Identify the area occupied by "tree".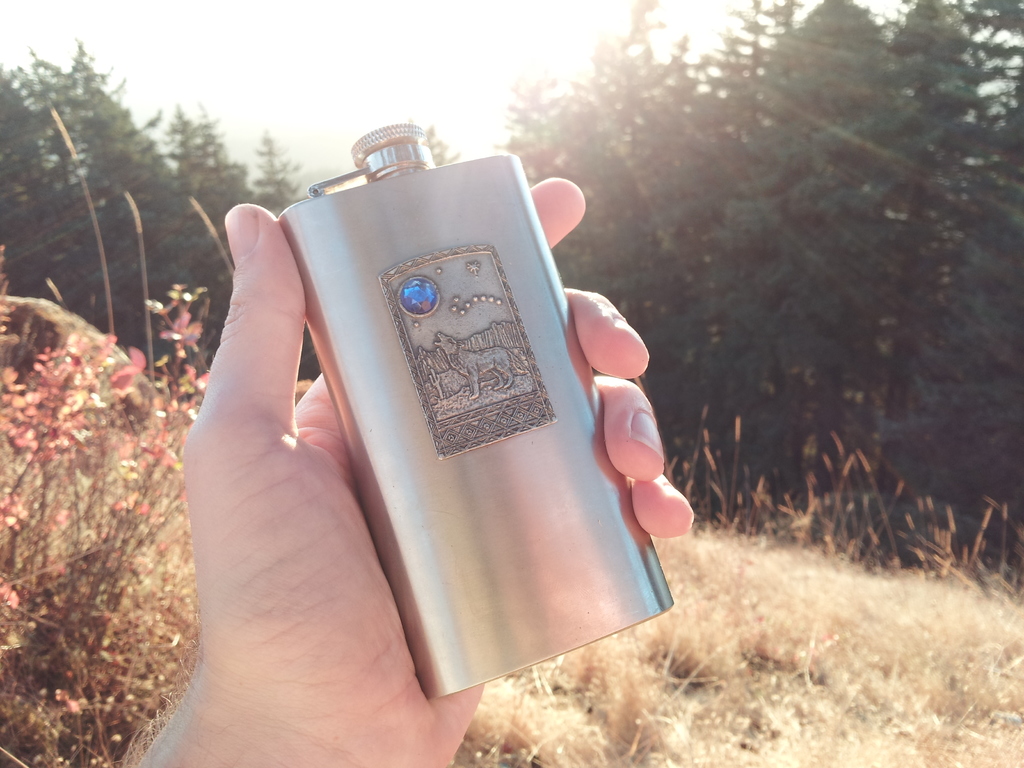
Area: 0,36,316,403.
